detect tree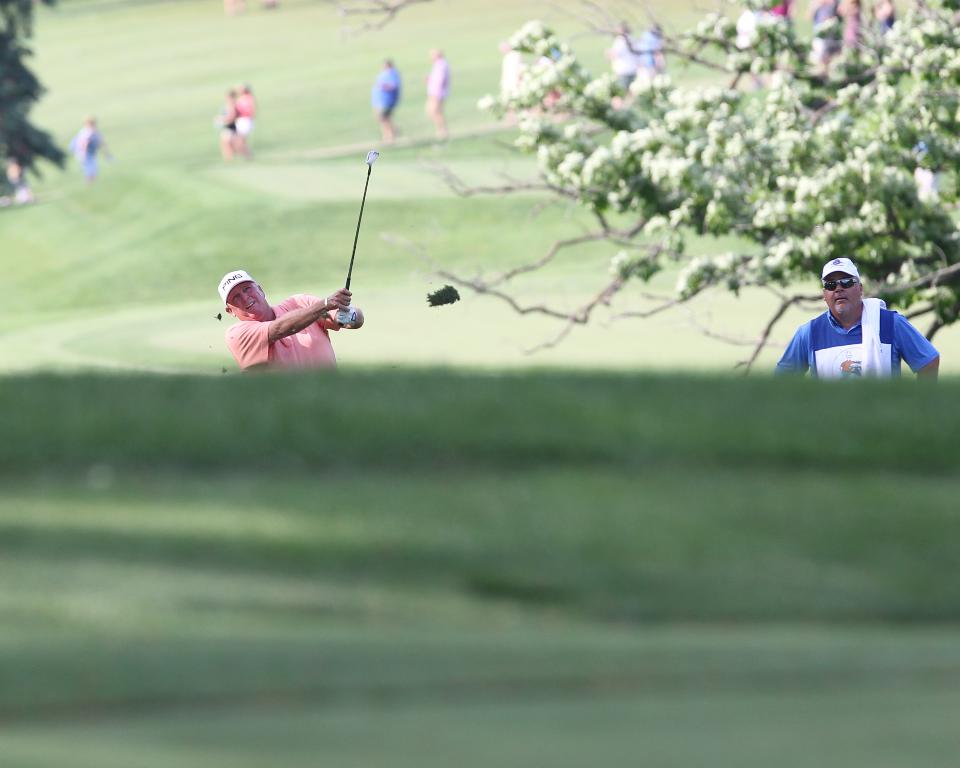
0:0:74:206
